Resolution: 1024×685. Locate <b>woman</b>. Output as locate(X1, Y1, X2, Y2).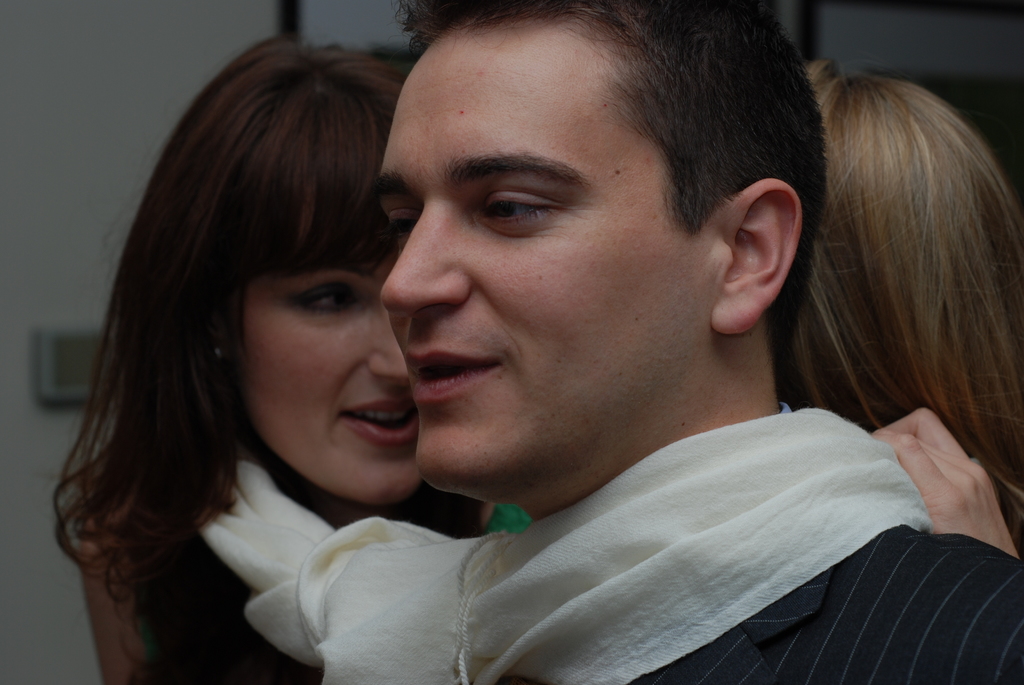
locate(31, 39, 533, 684).
